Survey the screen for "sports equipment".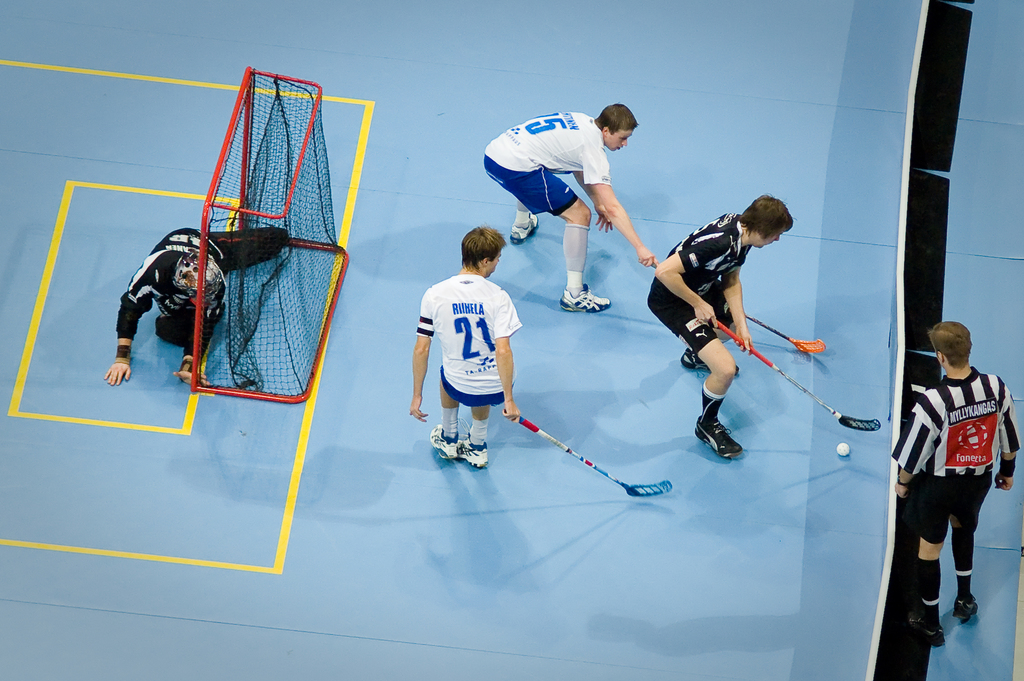
Survey found: x1=459, y1=433, x2=491, y2=467.
